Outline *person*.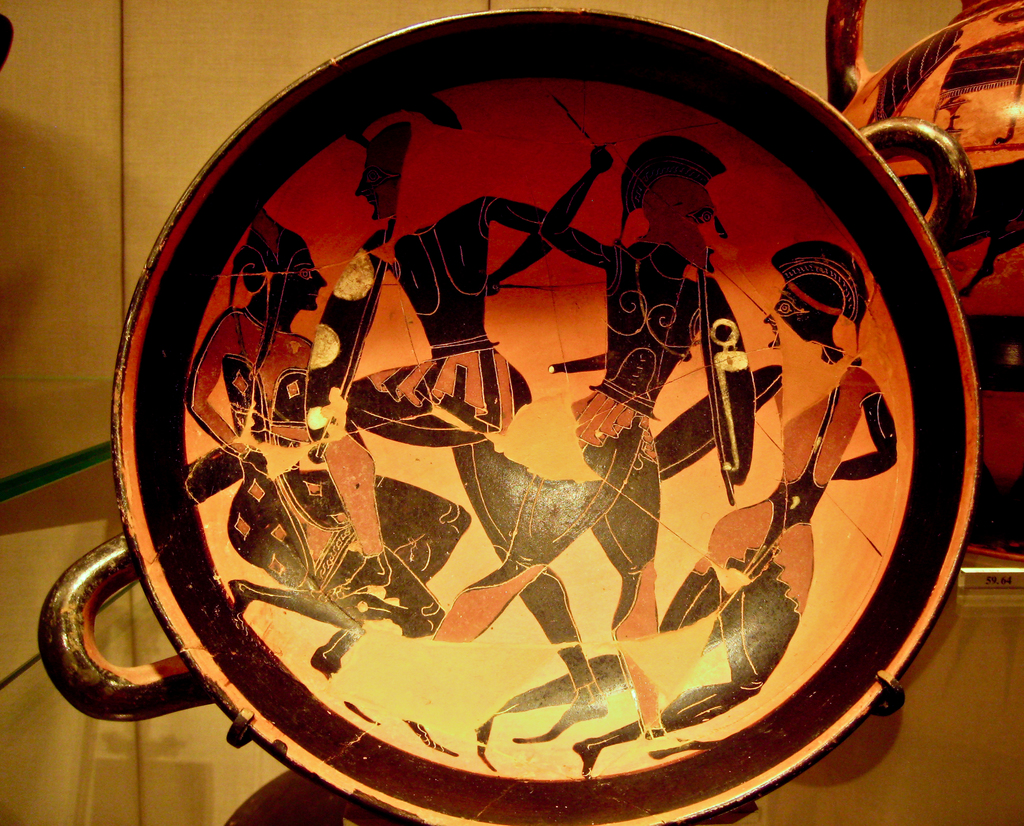
Outline: pyautogui.locateOnScreen(186, 204, 433, 663).
